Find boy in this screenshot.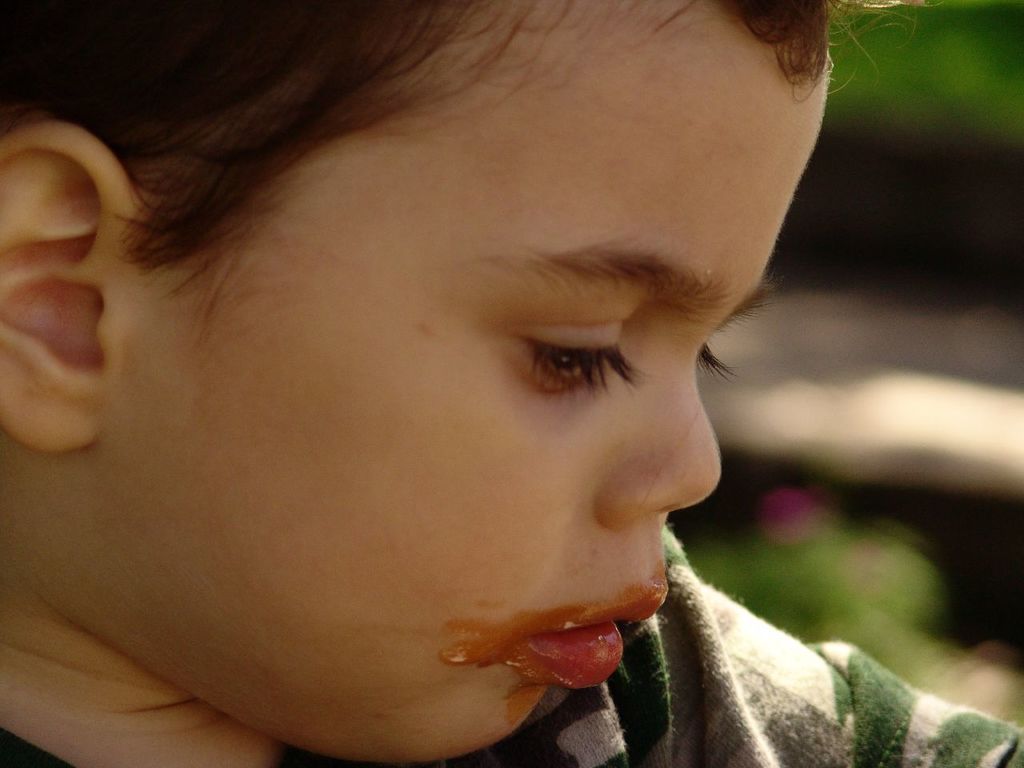
The bounding box for boy is (0,0,1023,767).
